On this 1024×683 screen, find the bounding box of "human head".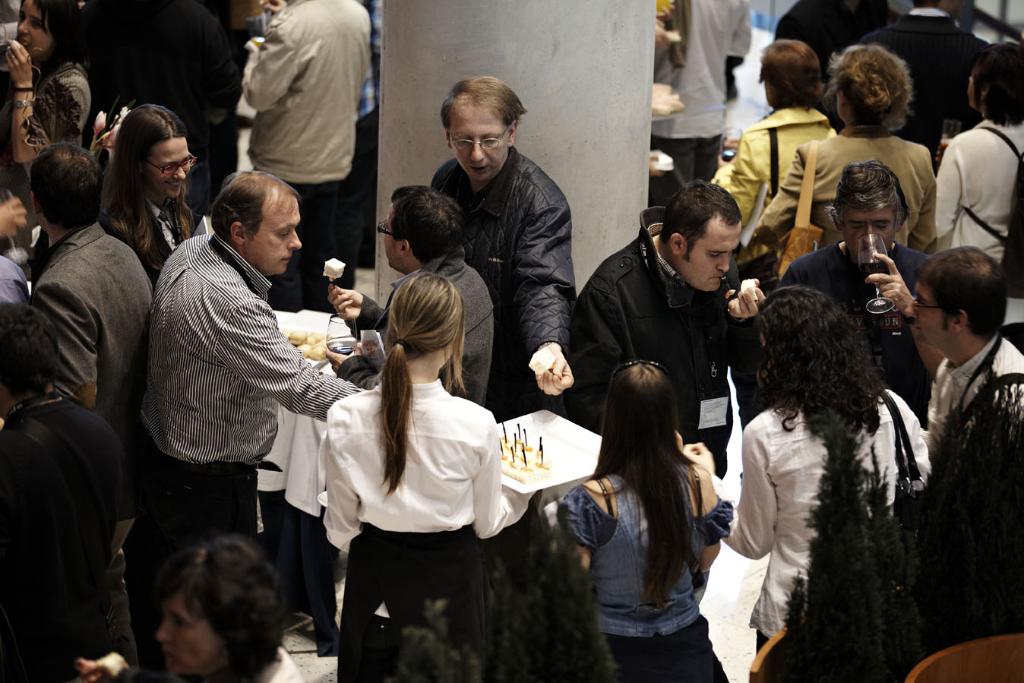
Bounding box: Rect(156, 537, 285, 677).
